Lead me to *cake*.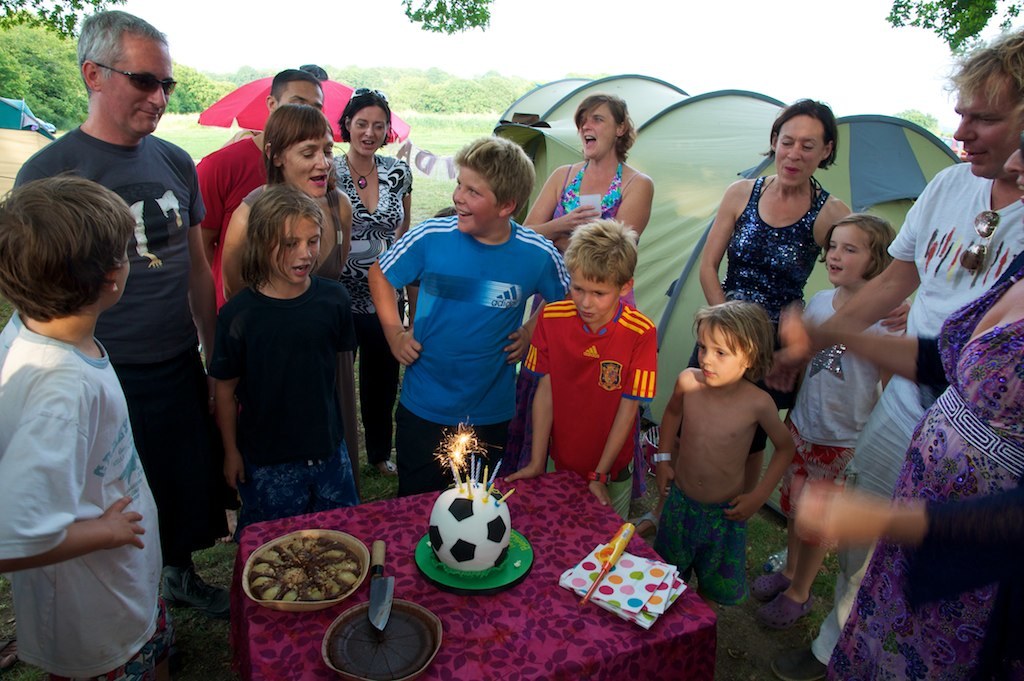
Lead to crop(430, 478, 511, 574).
